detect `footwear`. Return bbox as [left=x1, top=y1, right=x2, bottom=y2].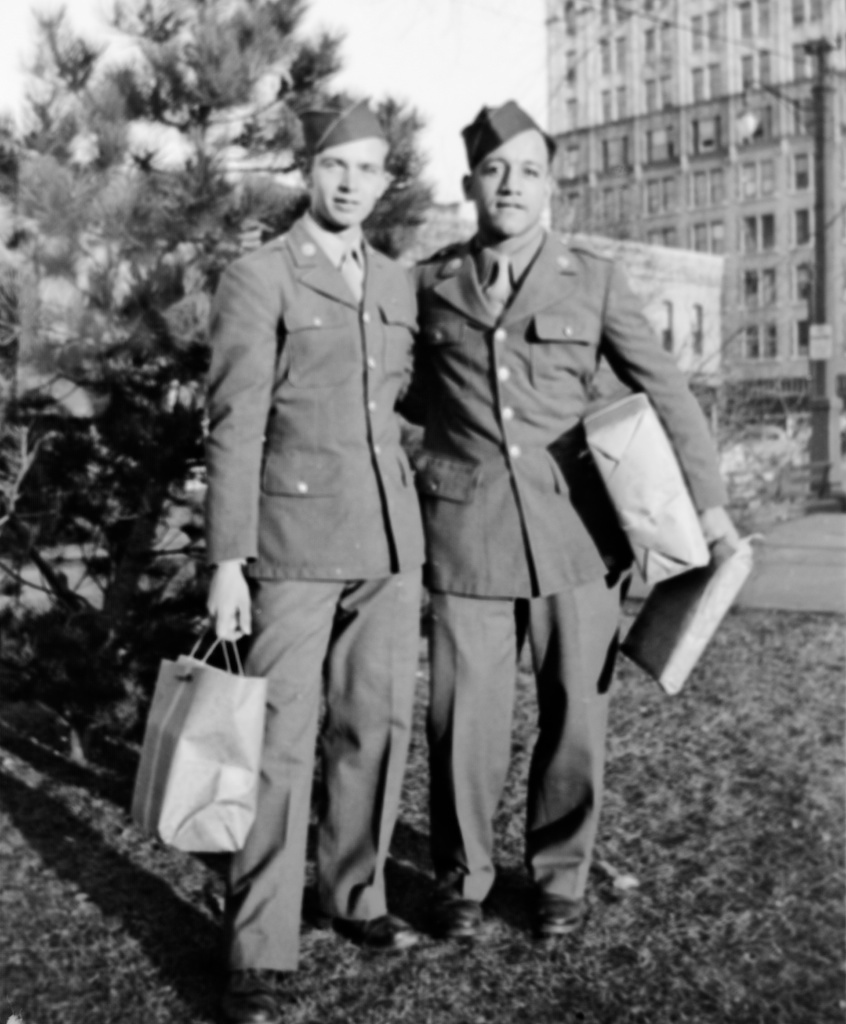
[left=535, top=890, right=583, bottom=939].
